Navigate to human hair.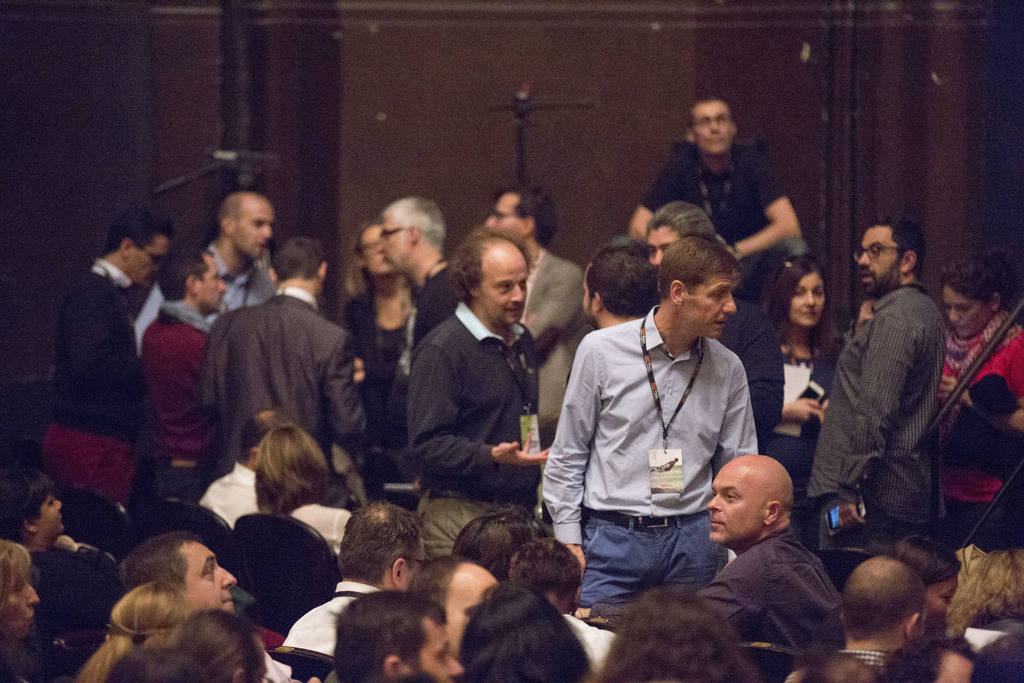
Navigation target: Rect(451, 579, 593, 682).
